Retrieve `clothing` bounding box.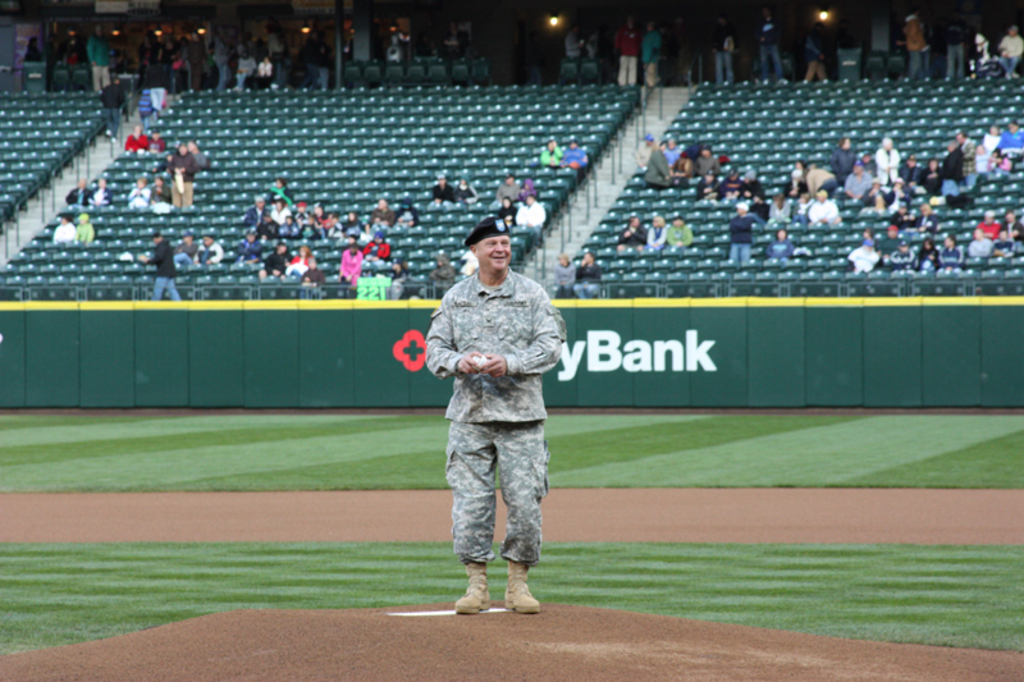
Bounding box: bbox(666, 221, 692, 244).
